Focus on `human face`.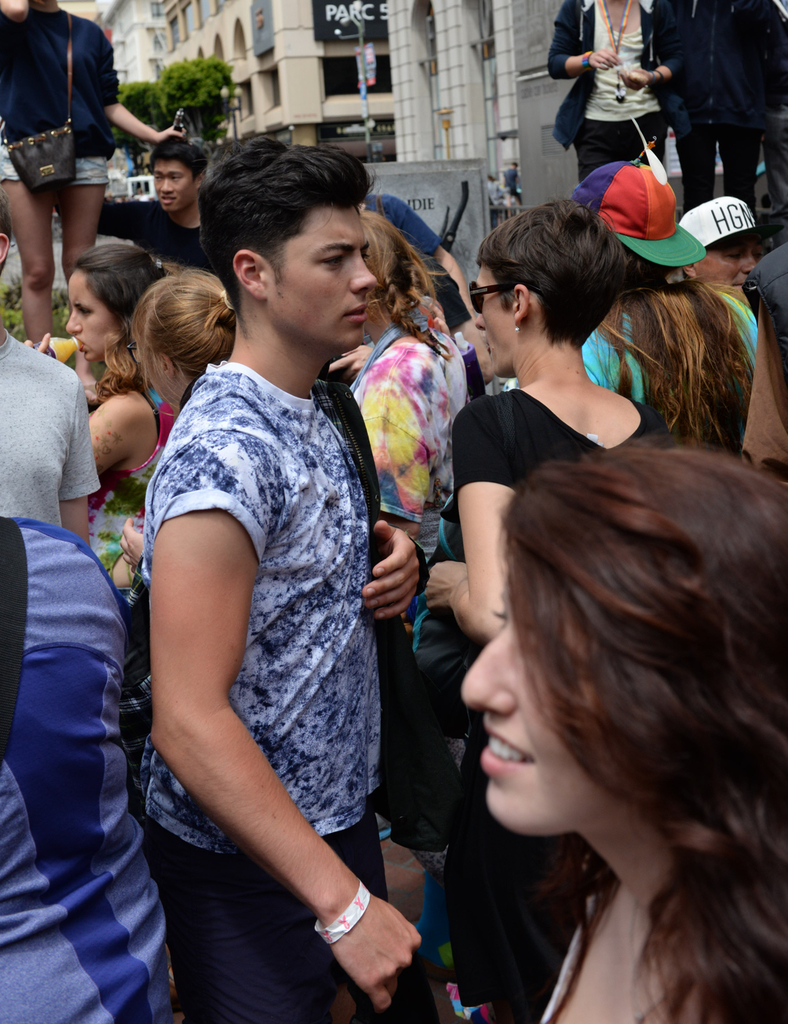
Focused at bbox=[137, 340, 171, 403].
